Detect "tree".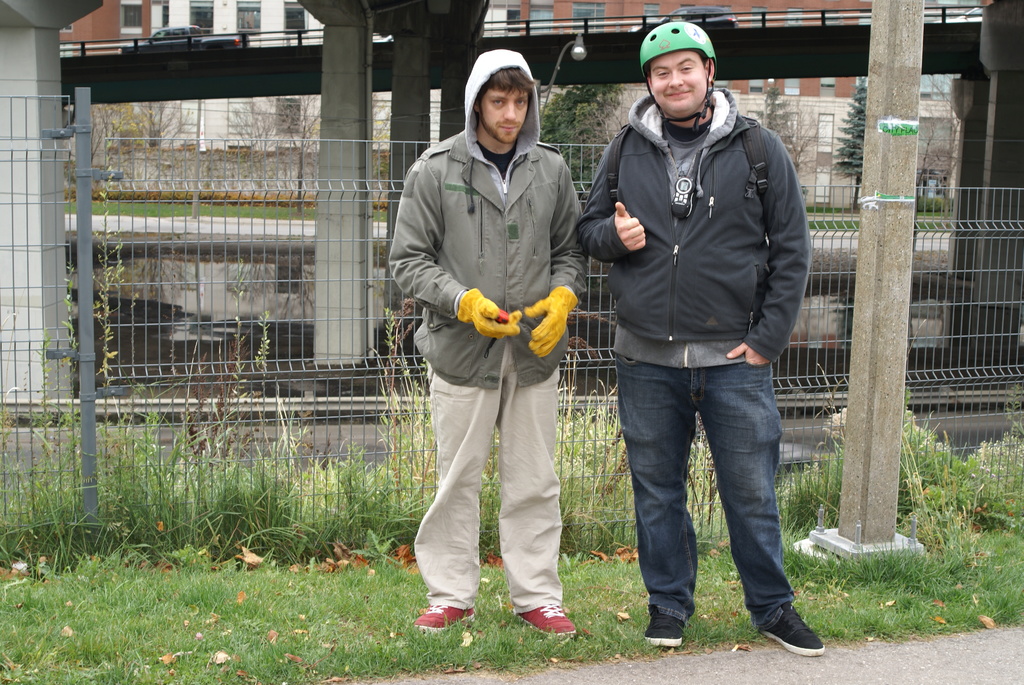
Detected at <box>543,83,626,198</box>.
